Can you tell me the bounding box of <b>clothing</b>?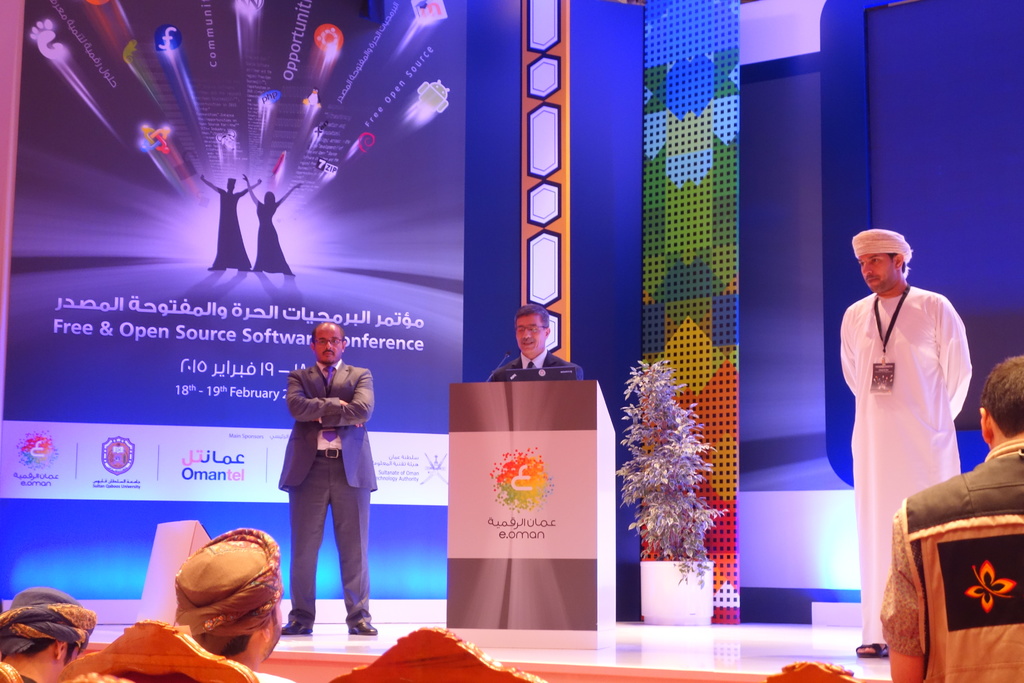
22,675,40,682.
